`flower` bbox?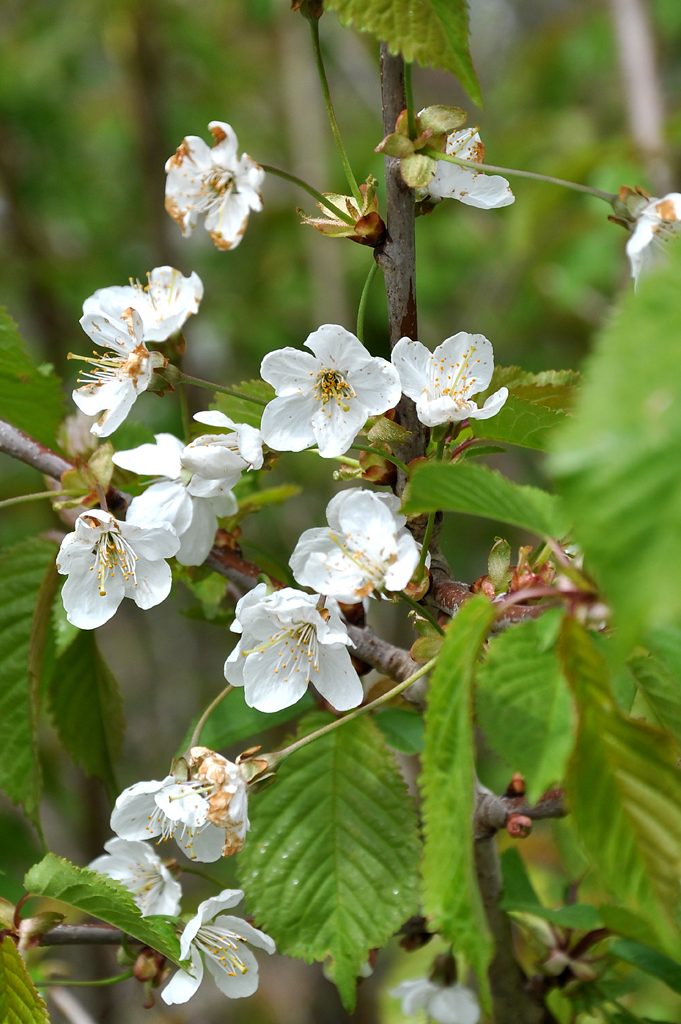
<box>111,748,250,863</box>
